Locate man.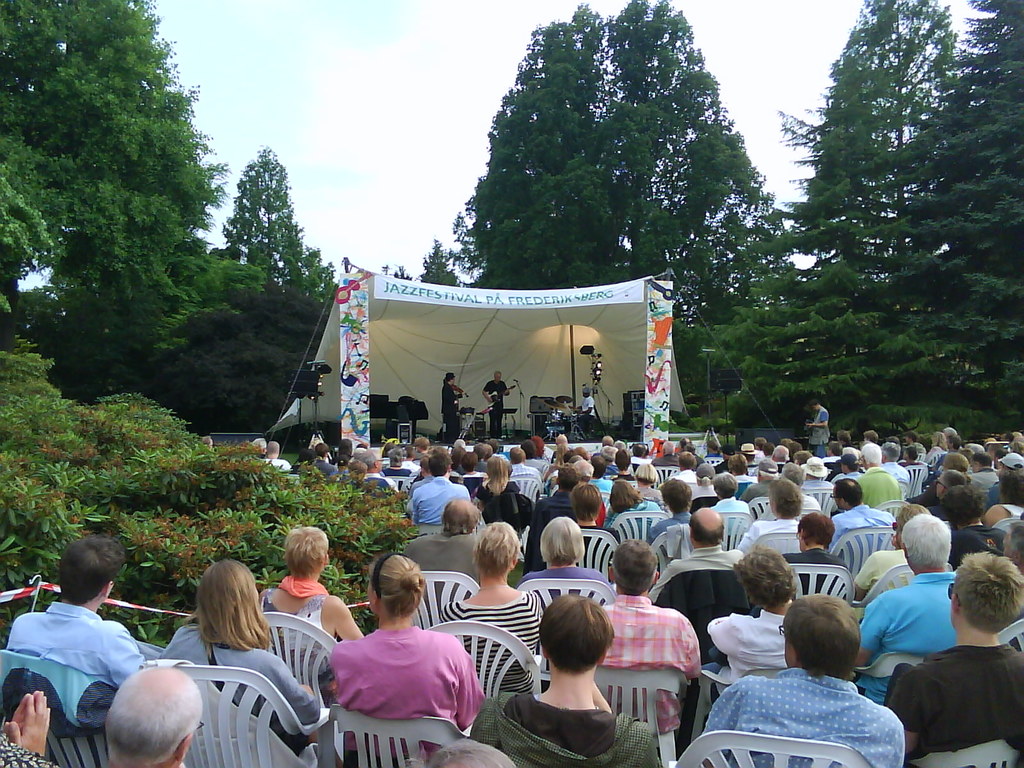
Bounding box: box=[712, 472, 754, 545].
